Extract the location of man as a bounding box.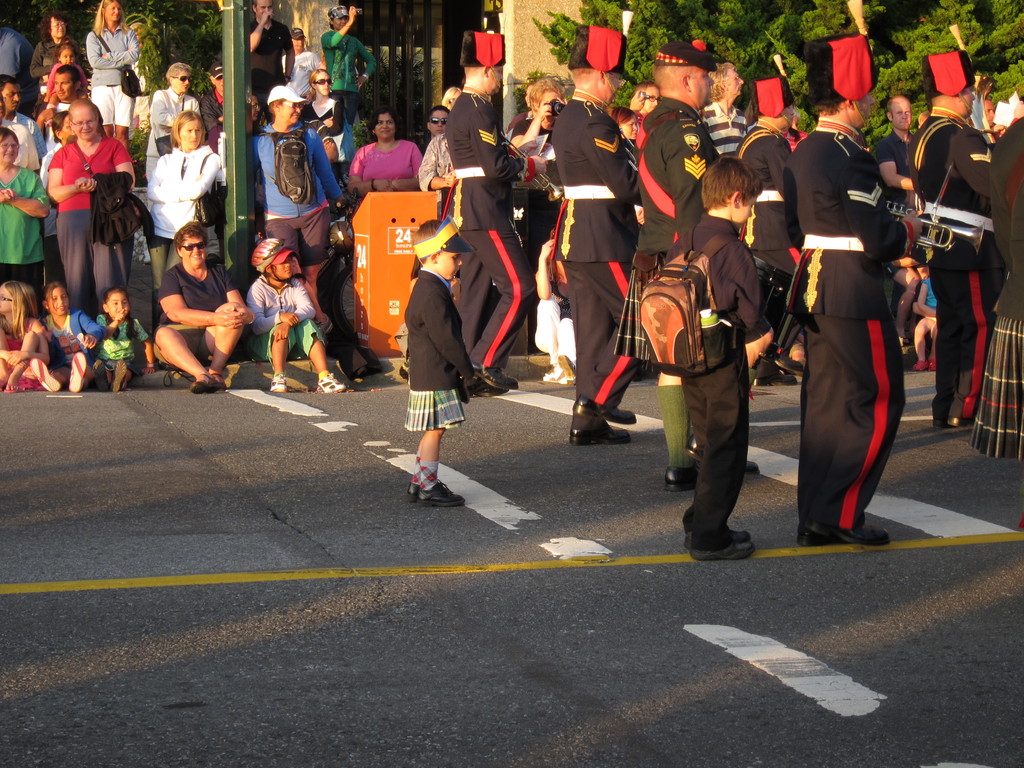
(0, 73, 47, 170).
